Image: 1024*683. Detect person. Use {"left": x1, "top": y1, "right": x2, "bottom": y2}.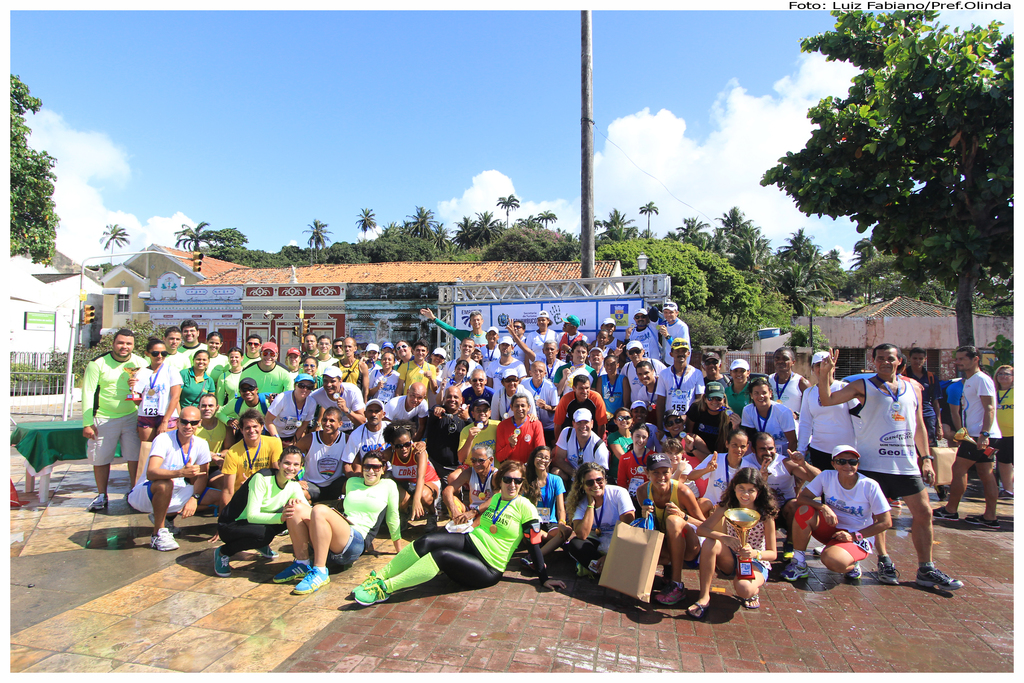
{"left": 724, "top": 363, "right": 755, "bottom": 413}.
